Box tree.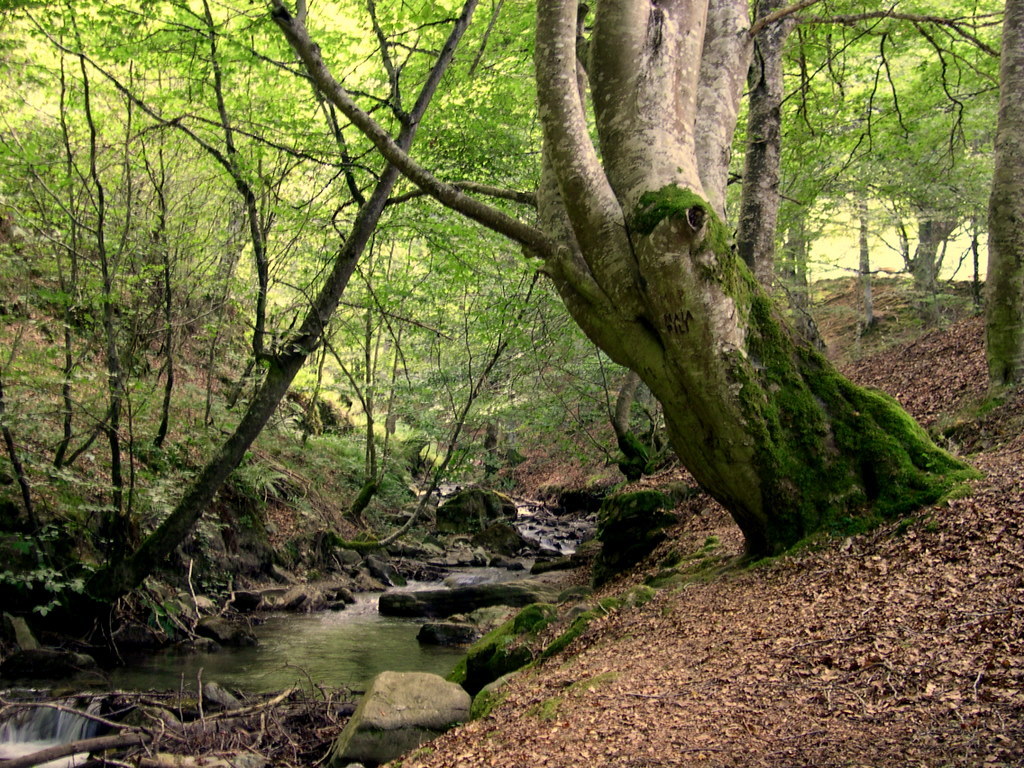
(983, 0, 1023, 401).
